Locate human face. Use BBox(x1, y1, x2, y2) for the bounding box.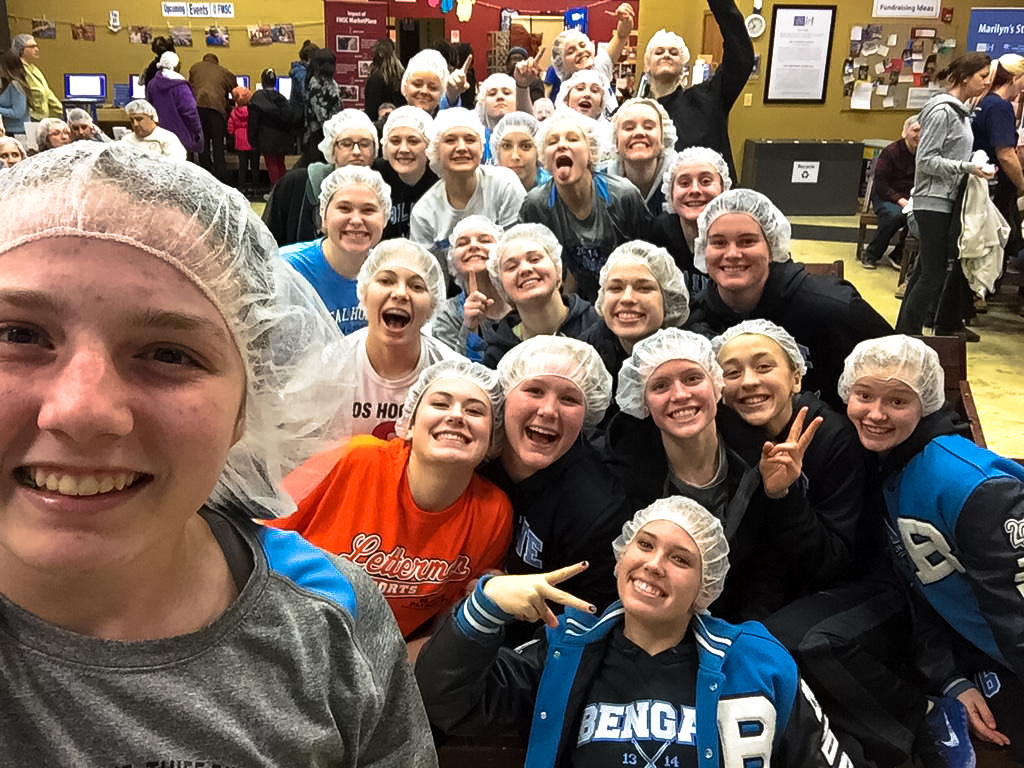
BBox(0, 241, 248, 573).
